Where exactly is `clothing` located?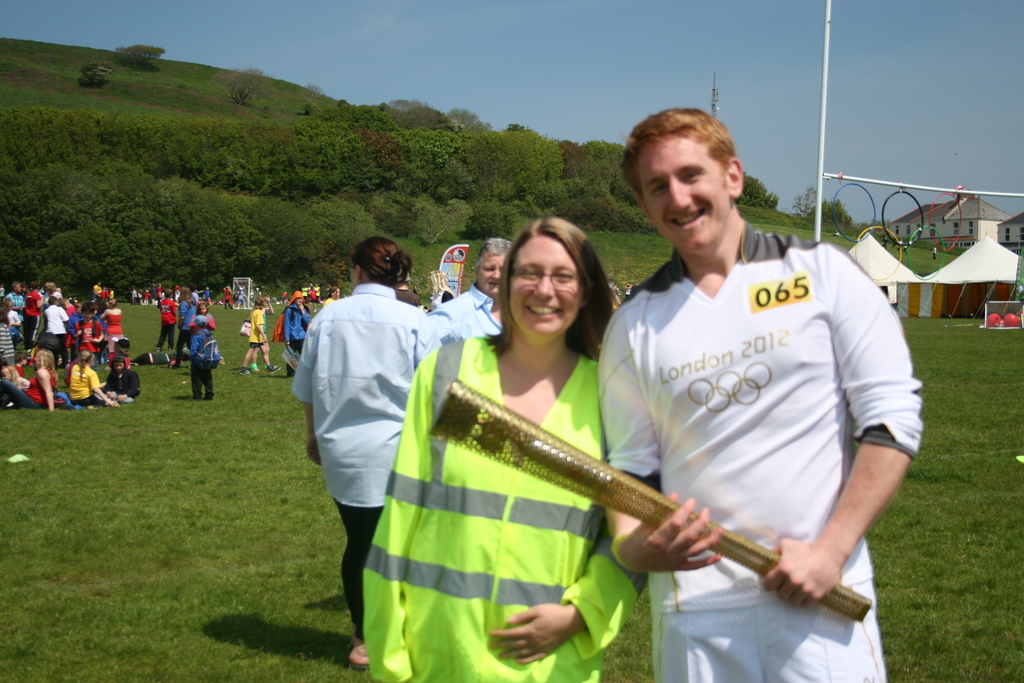
Its bounding box is box=[12, 361, 26, 375].
